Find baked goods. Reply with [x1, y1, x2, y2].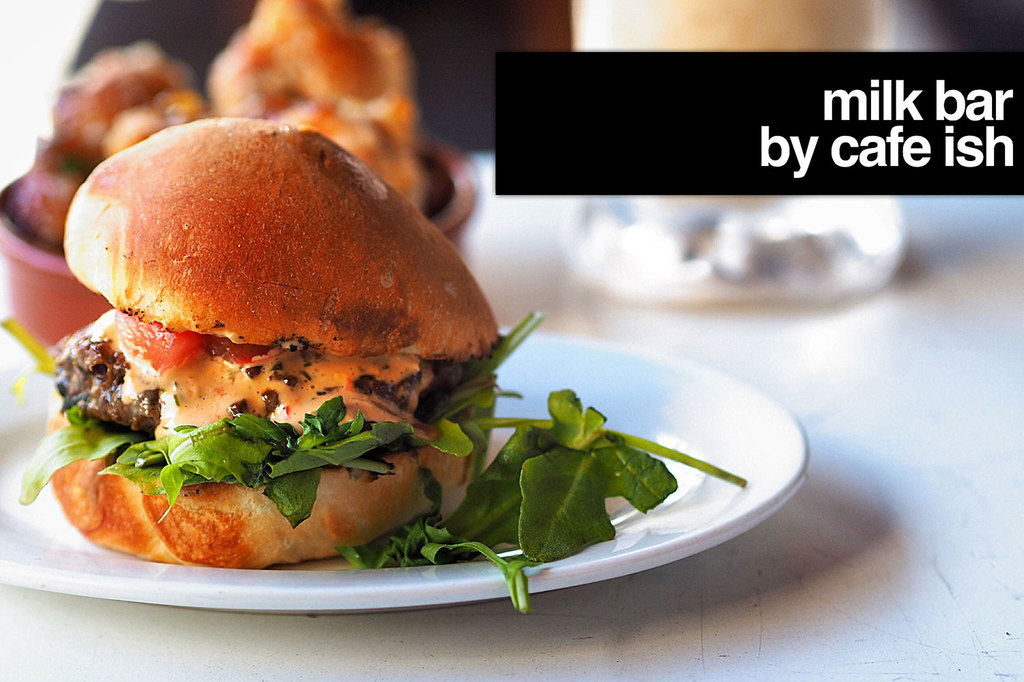
[204, 0, 431, 218].
